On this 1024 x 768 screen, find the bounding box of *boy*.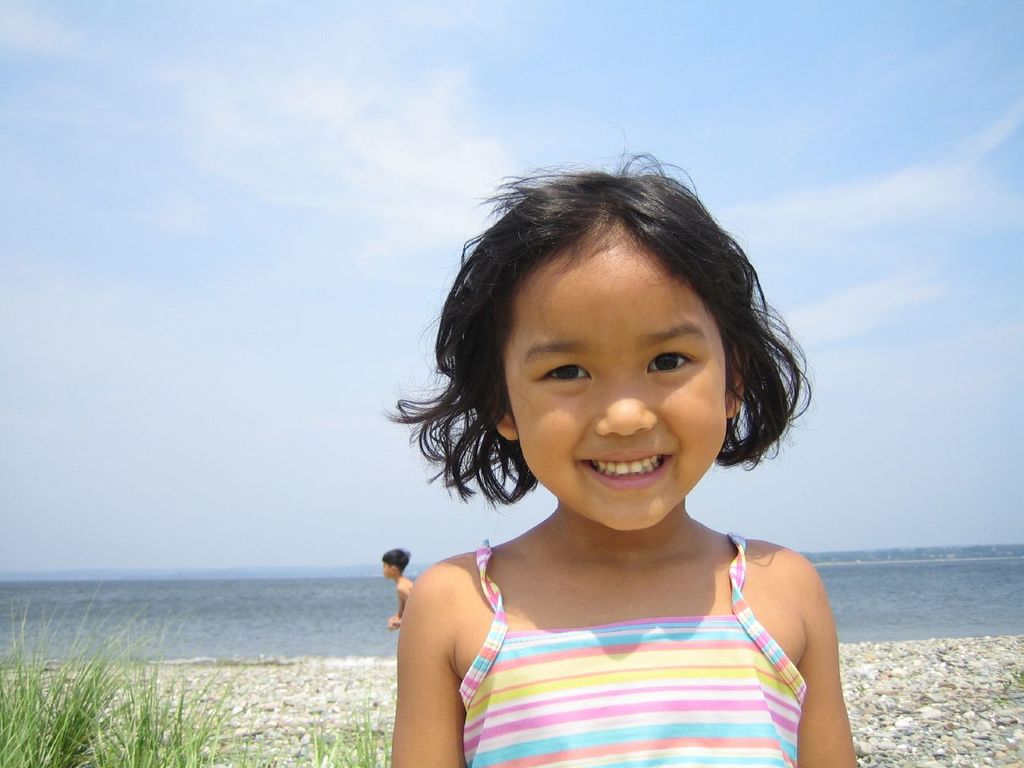
Bounding box: box(380, 546, 417, 636).
